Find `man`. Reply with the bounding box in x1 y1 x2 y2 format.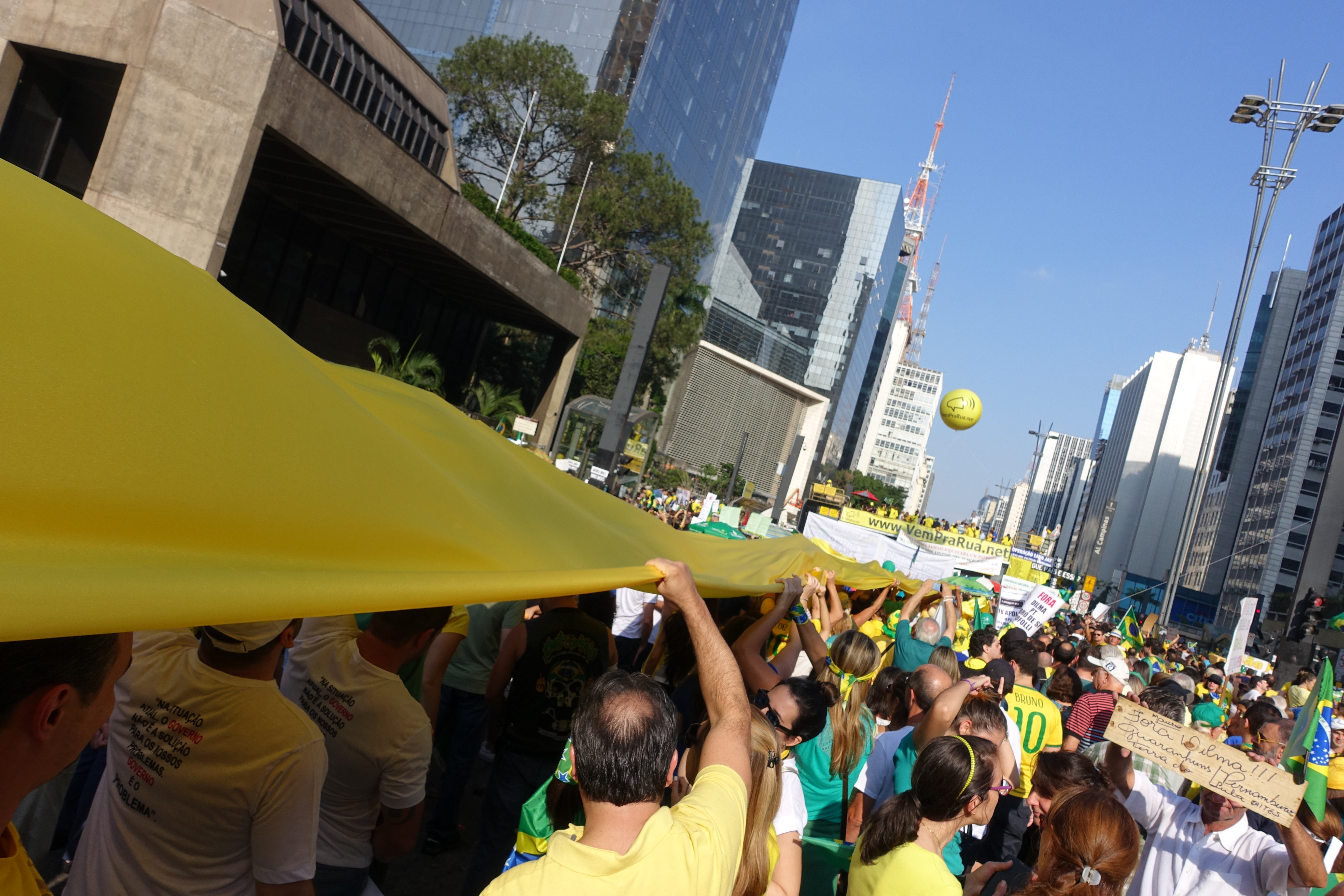
315 165 322 173.
